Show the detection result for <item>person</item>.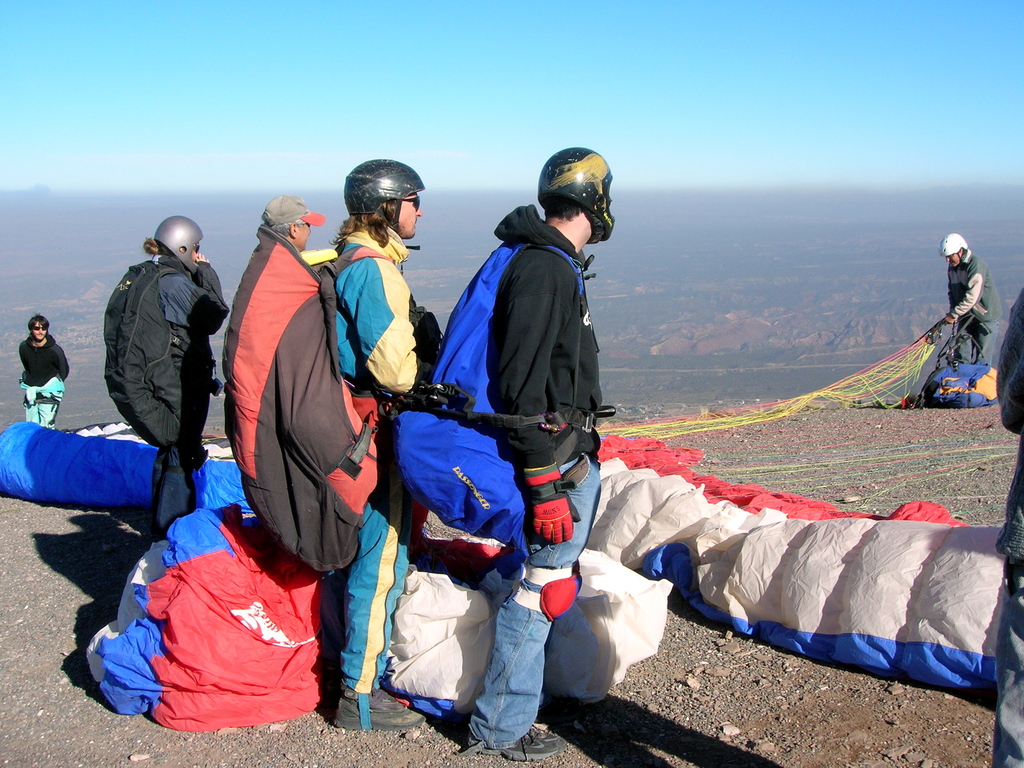
bbox=(102, 214, 227, 540).
